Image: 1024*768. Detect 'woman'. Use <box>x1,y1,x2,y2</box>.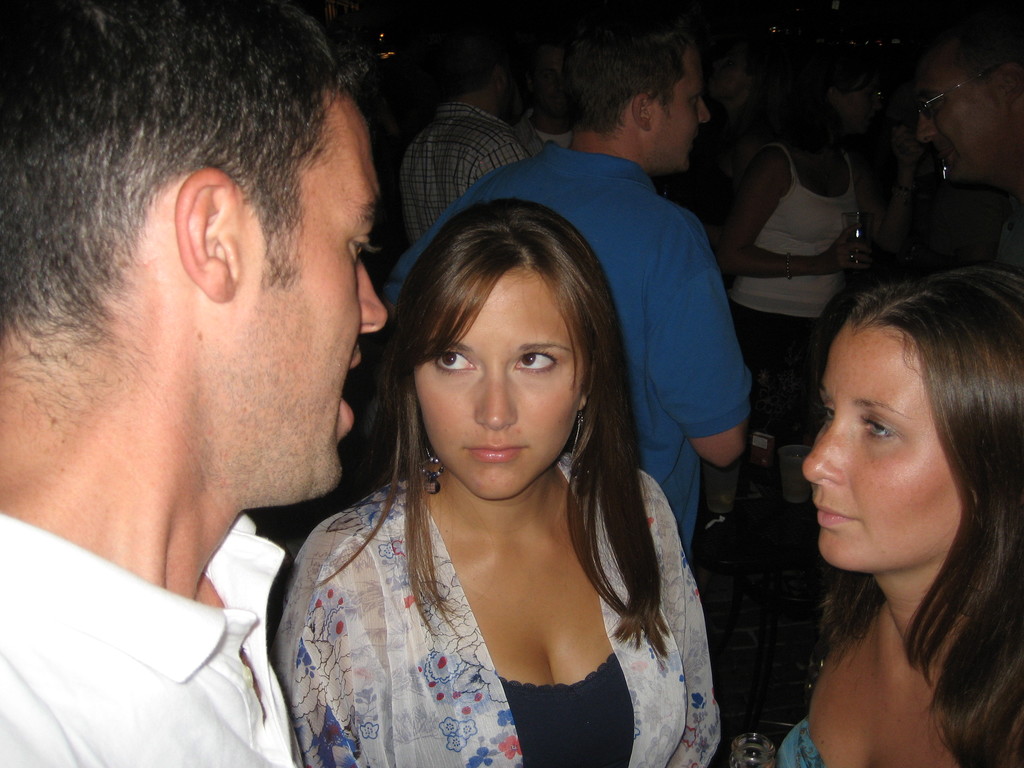
<box>714,72,895,389</box>.
